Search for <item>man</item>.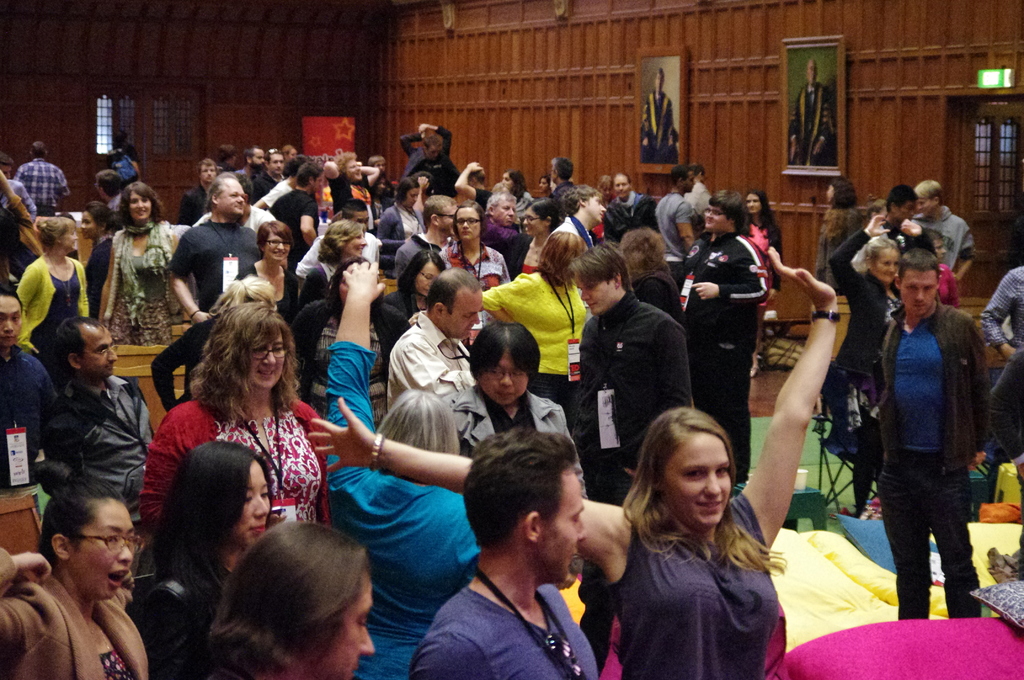
Found at BBox(981, 266, 1023, 495).
